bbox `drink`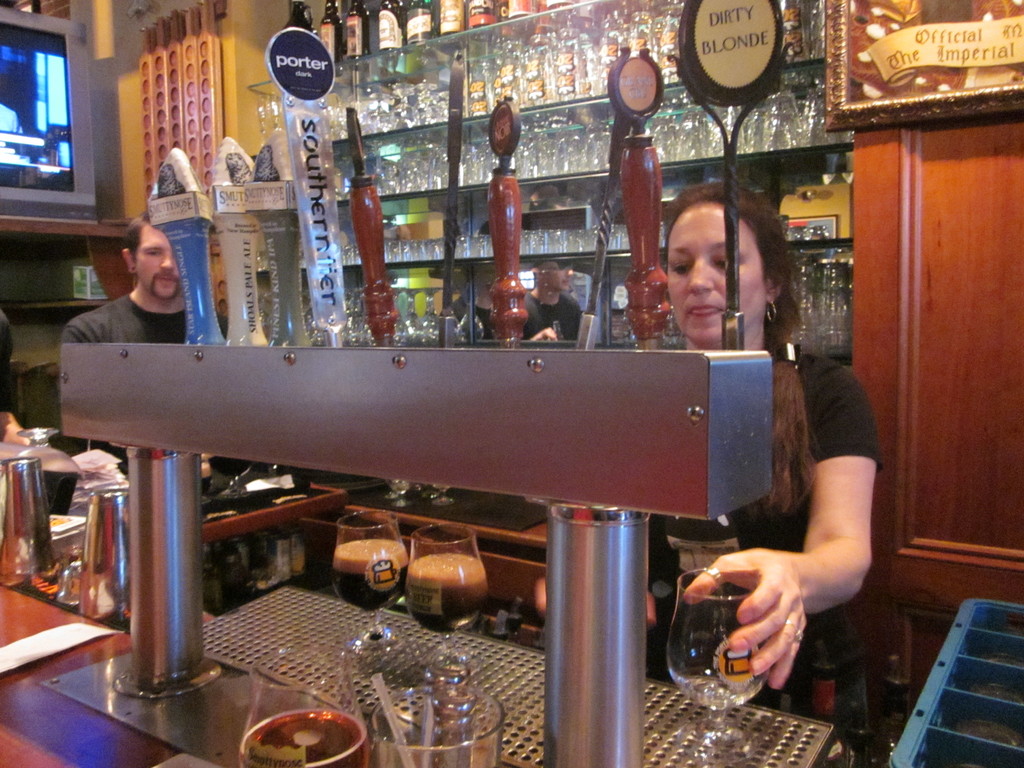
locate(330, 538, 409, 608)
